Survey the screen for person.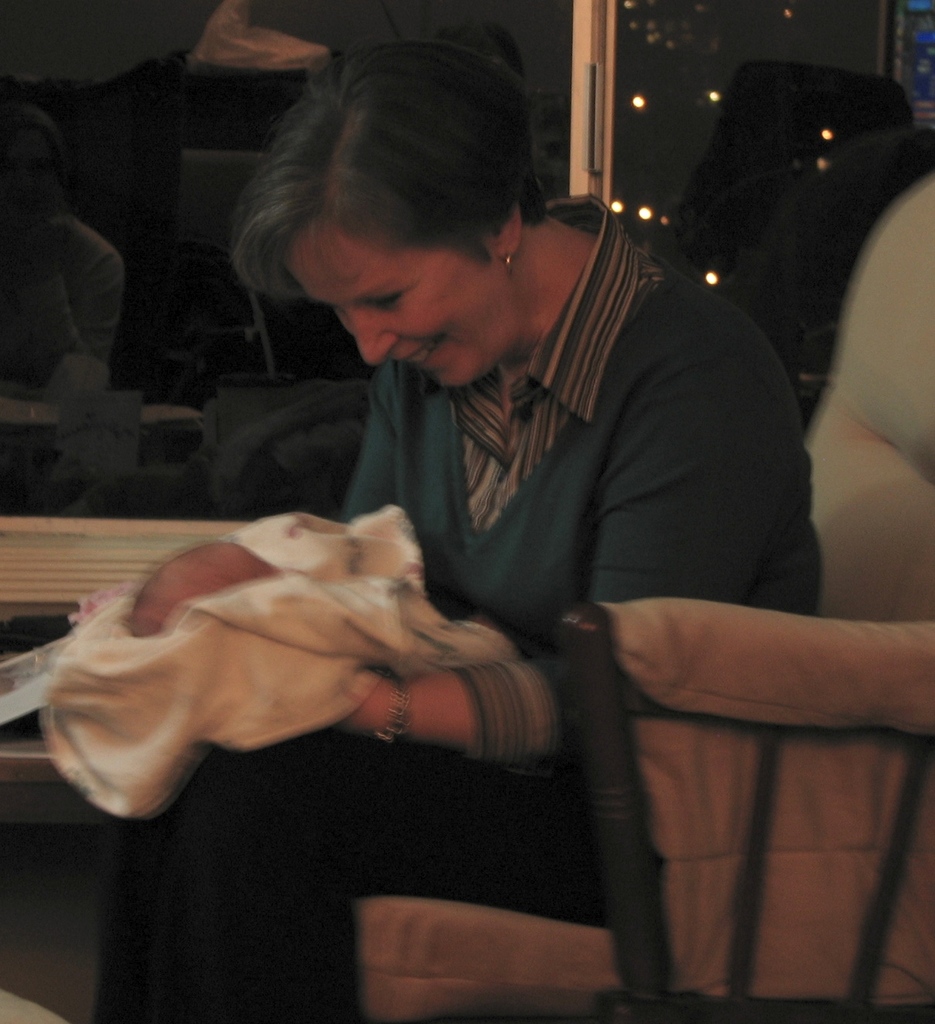
Survey found: Rect(0, 110, 117, 386).
